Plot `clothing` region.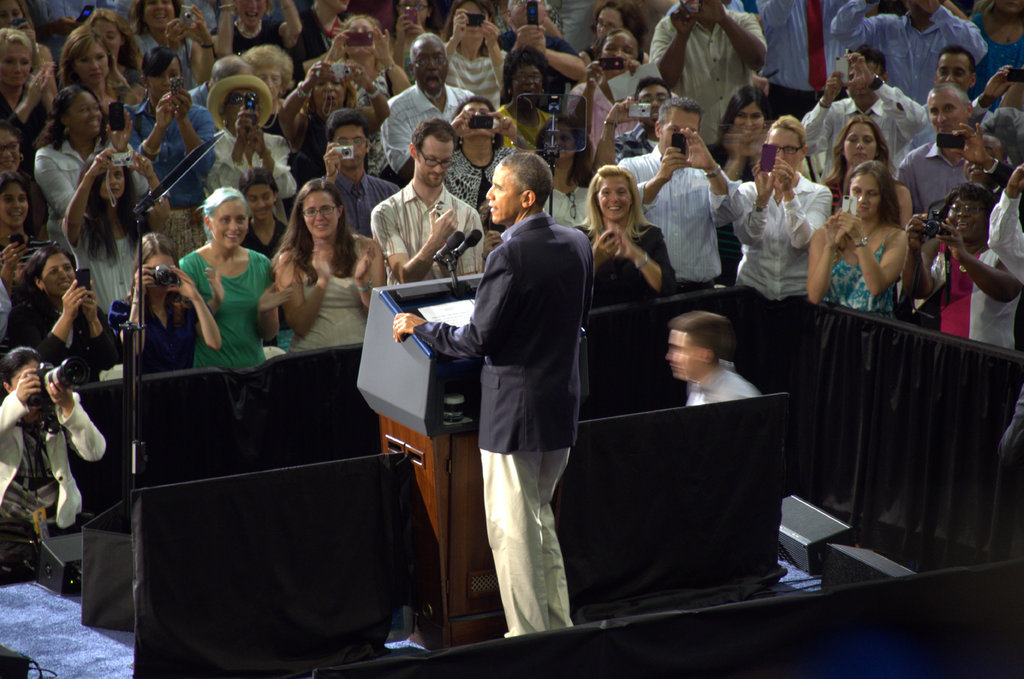
Plotted at bbox=[468, 31, 570, 115].
